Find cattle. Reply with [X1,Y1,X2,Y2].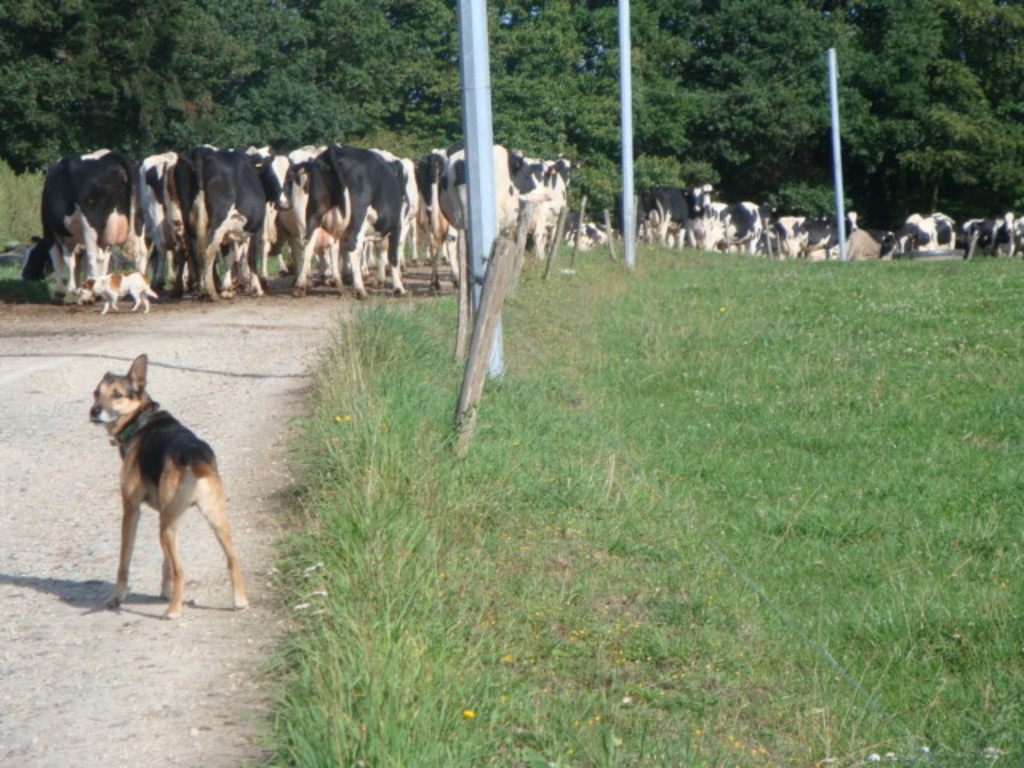
[635,219,682,246].
